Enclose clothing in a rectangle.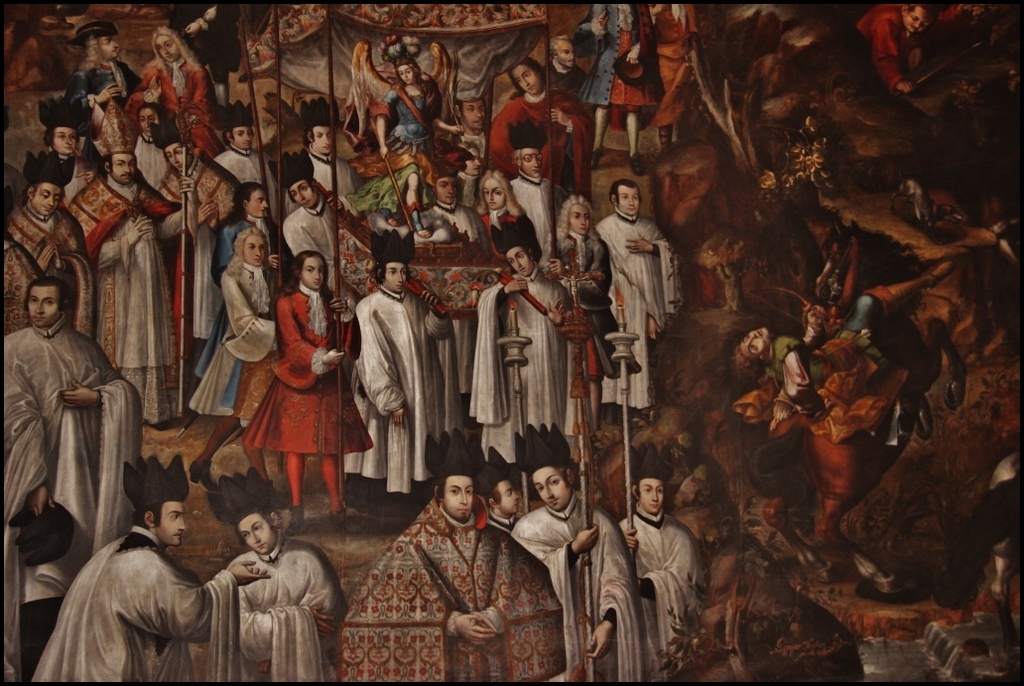
{"left": 1, "top": 194, "right": 93, "bottom": 334}.
